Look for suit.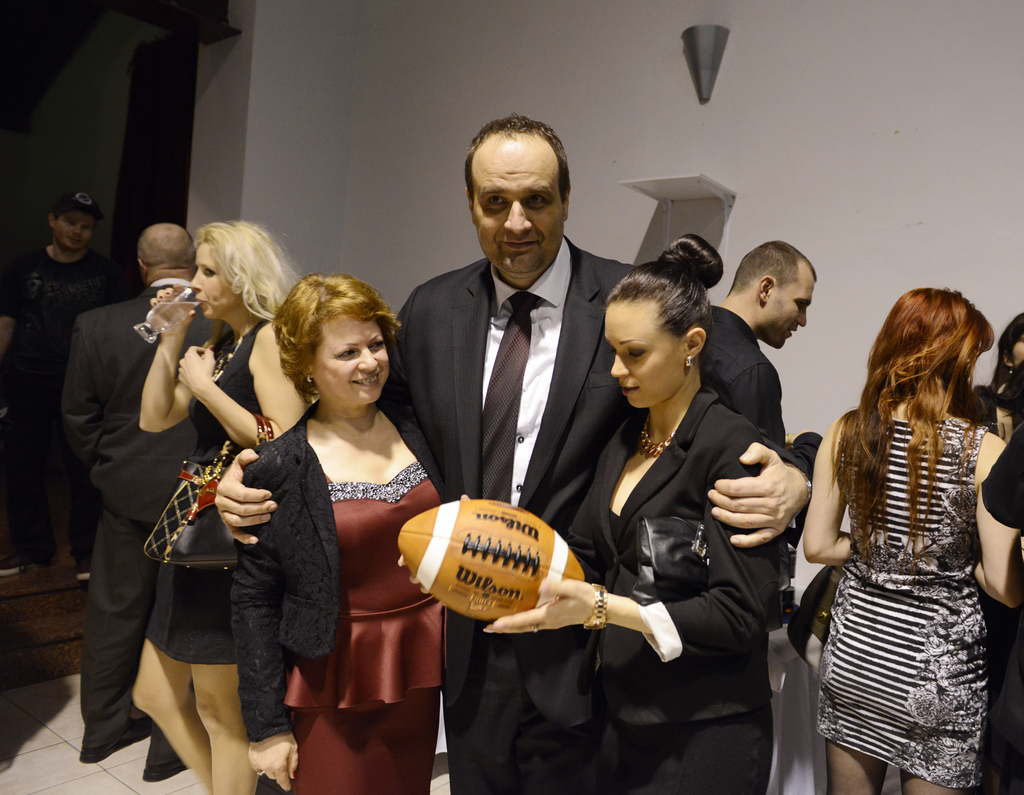
Found: region(568, 386, 780, 725).
